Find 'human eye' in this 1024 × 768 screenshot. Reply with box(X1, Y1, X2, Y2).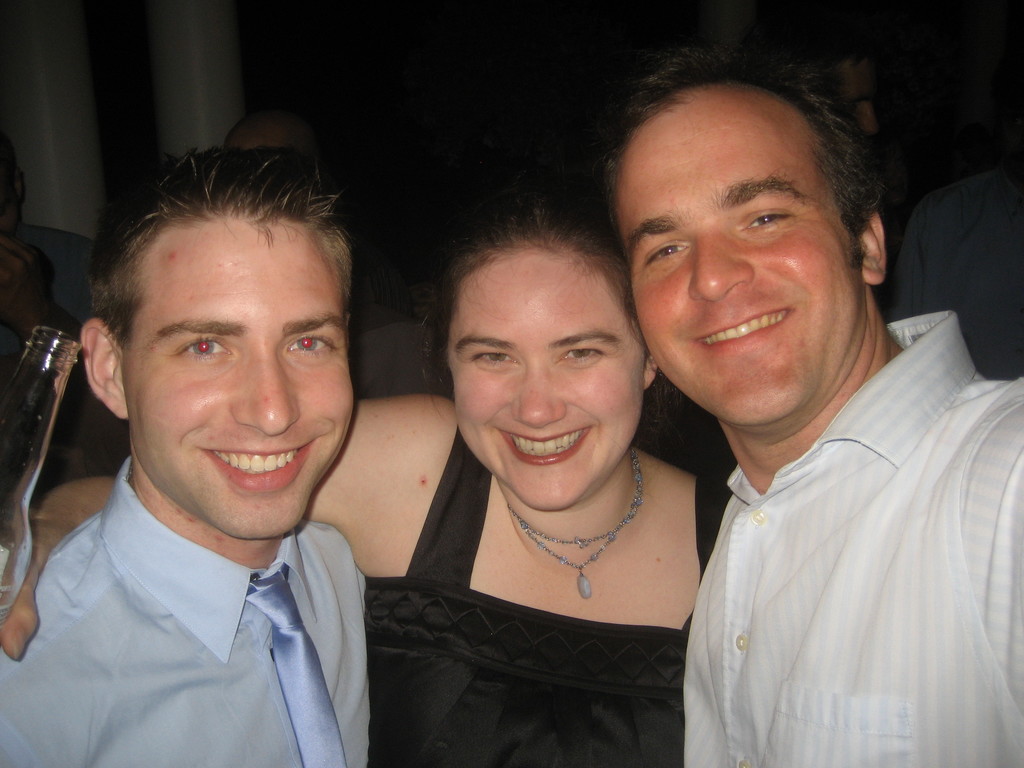
box(177, 337, 234, 366).
